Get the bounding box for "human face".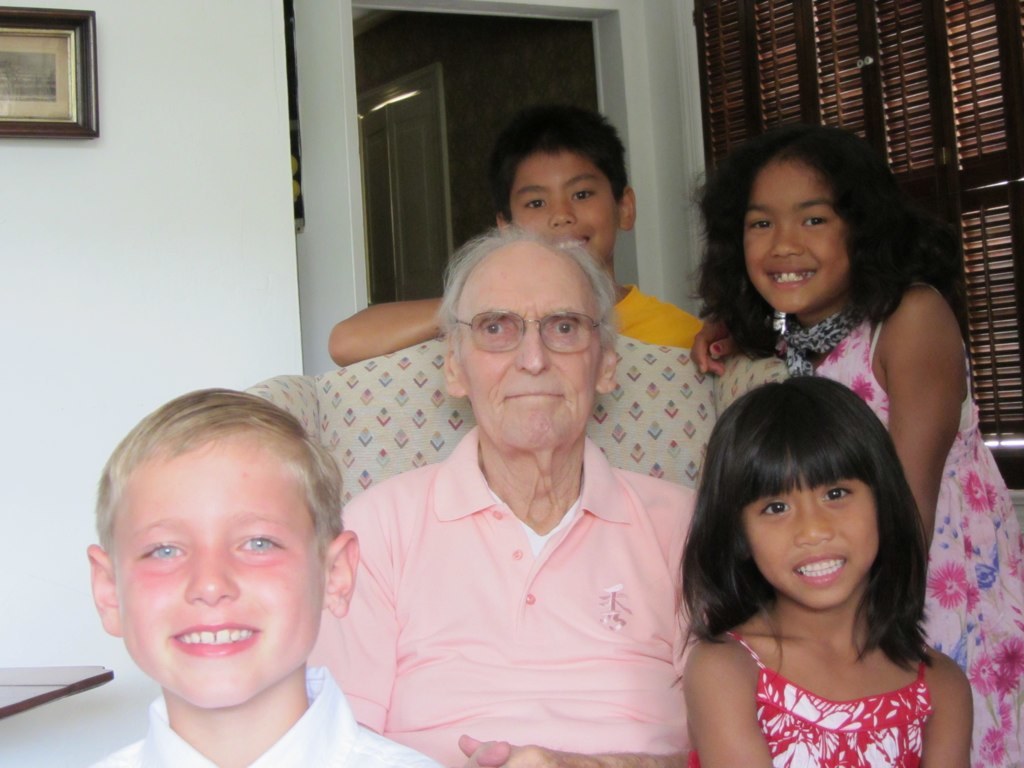
117, 445, 330, 719.
